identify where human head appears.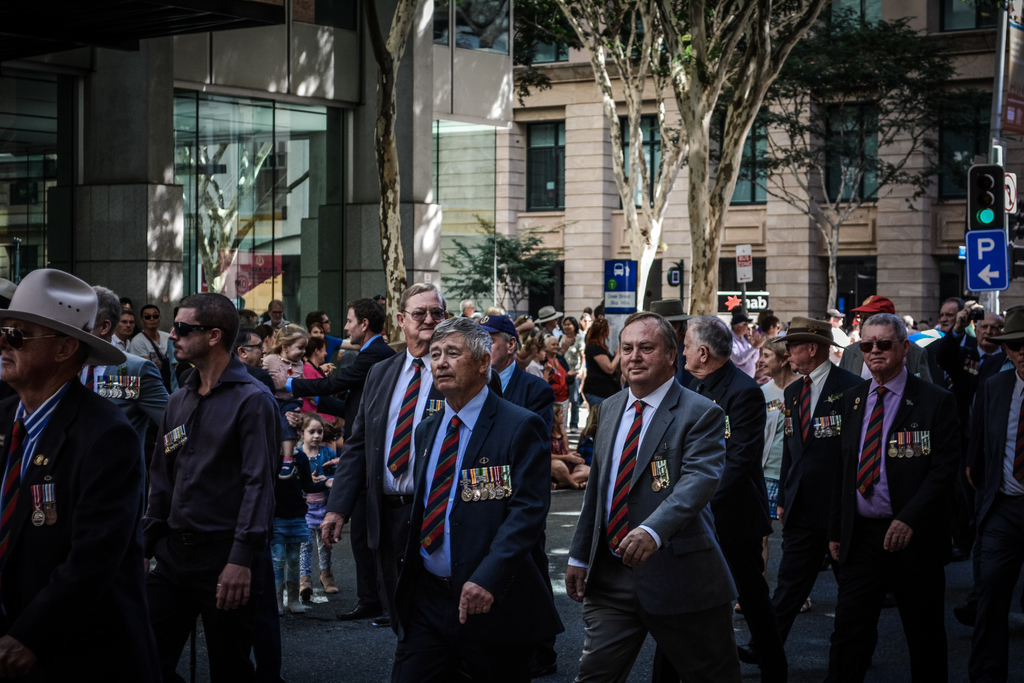
Appears at (458,299,470,318).
